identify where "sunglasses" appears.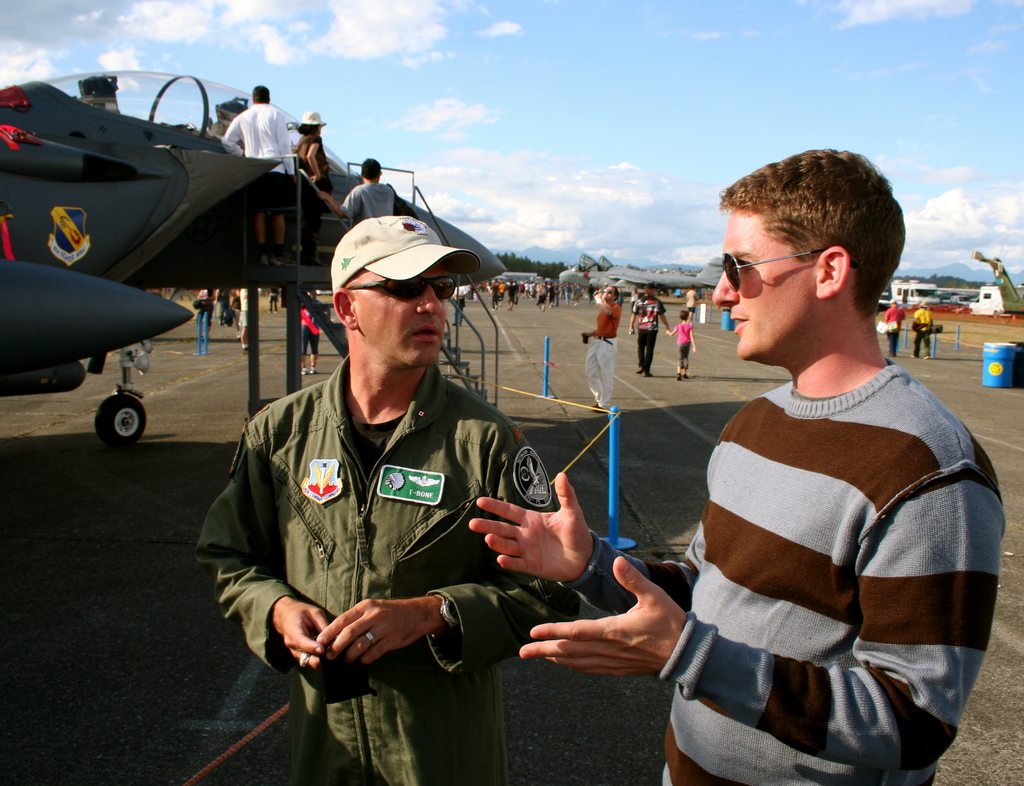
Appears at {"left": 719, "top": 252, "right": 861, "bottom": 297}.
